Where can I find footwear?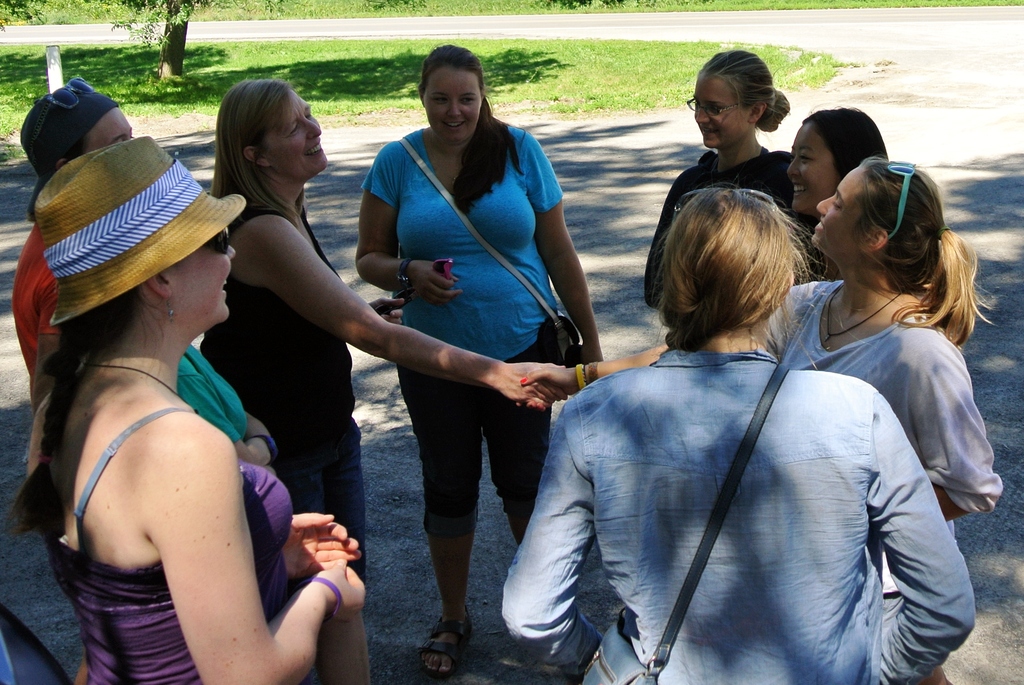
You can find it at bbox=(415, 589, 471, 674).
